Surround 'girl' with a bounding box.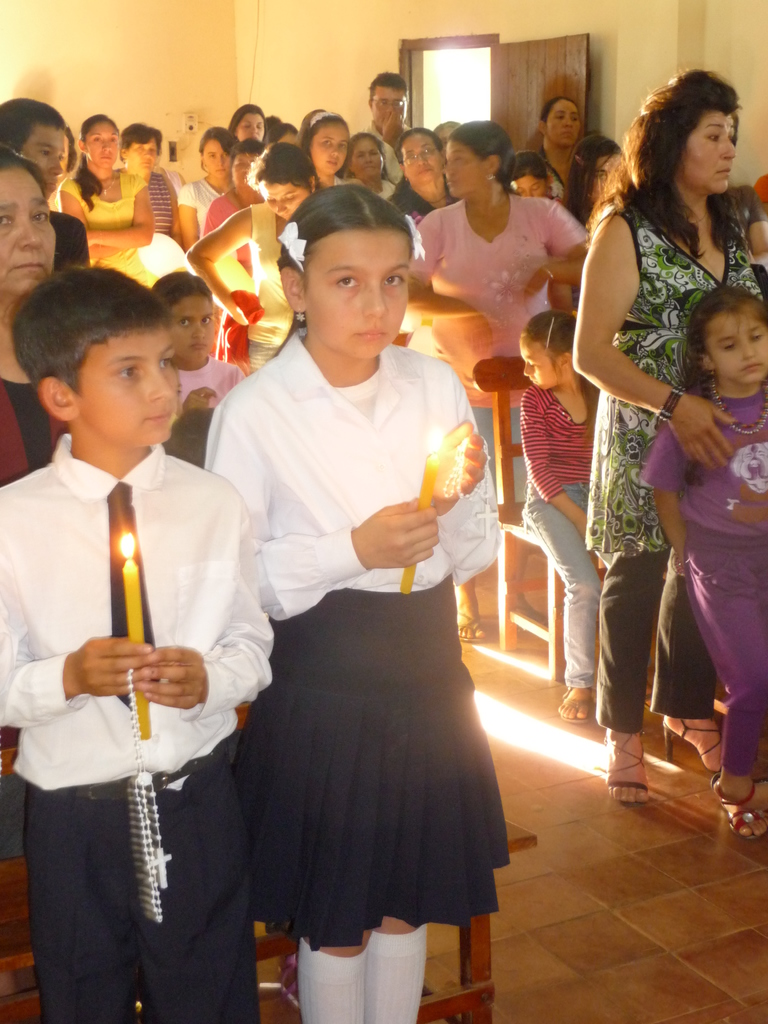
detection(164, 269, 248, 417).
